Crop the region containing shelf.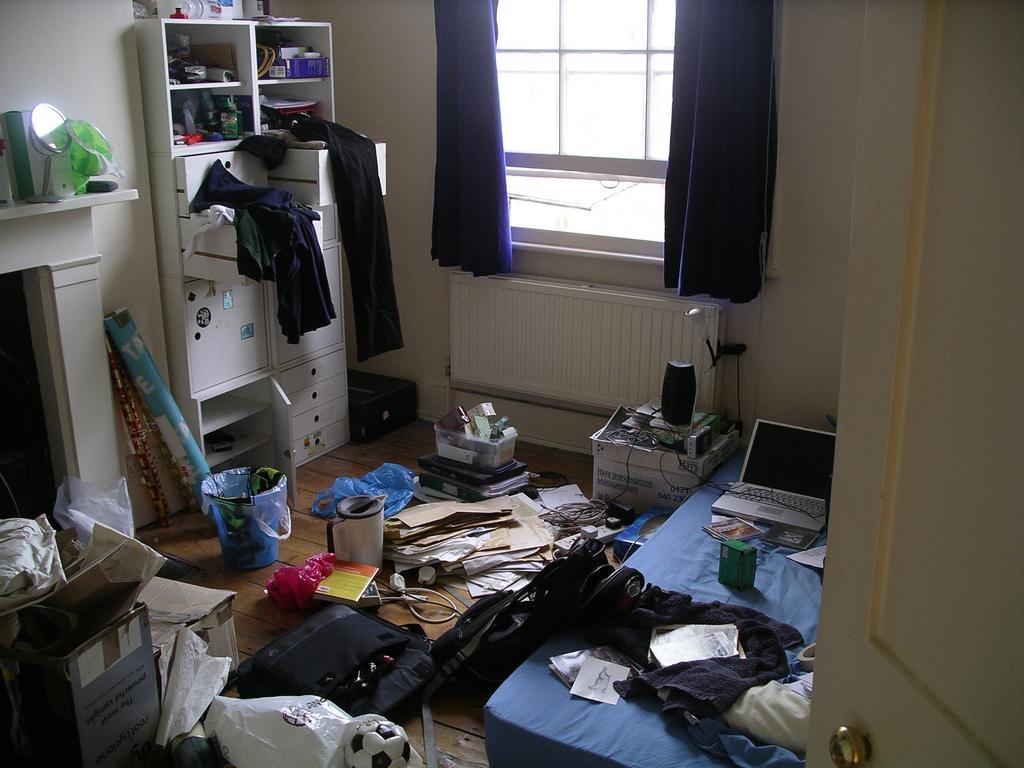
Crop region: 251, 26, 330, 92.
